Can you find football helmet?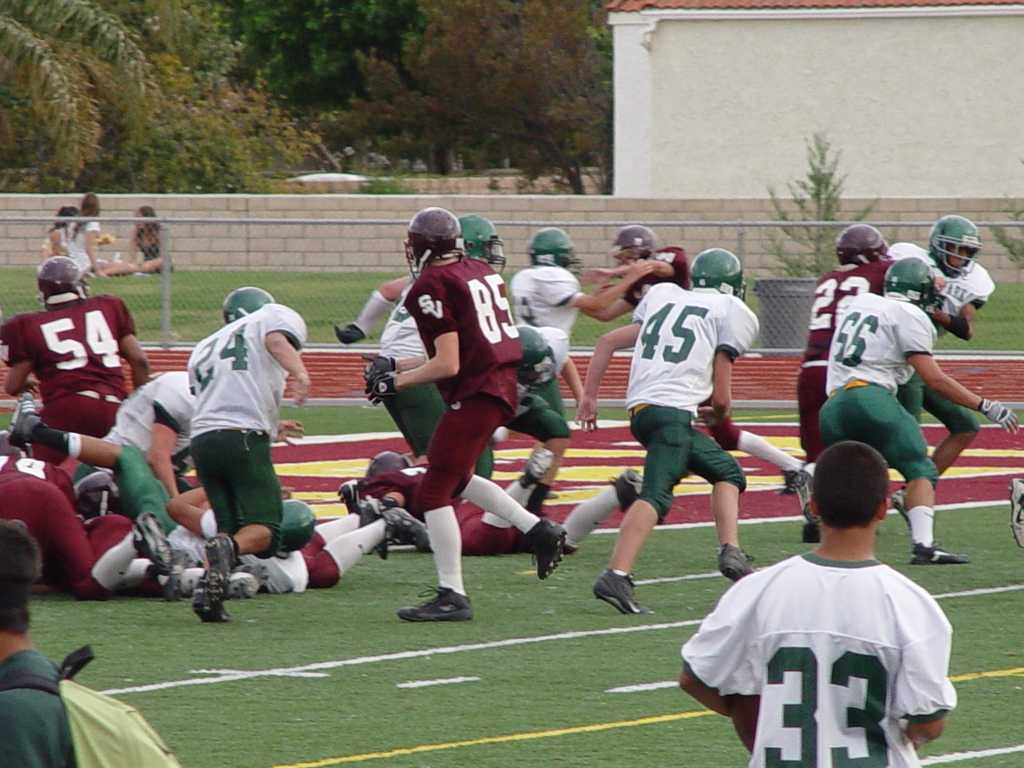
Yes, bounding box: region(221, 285, 276, 324).
